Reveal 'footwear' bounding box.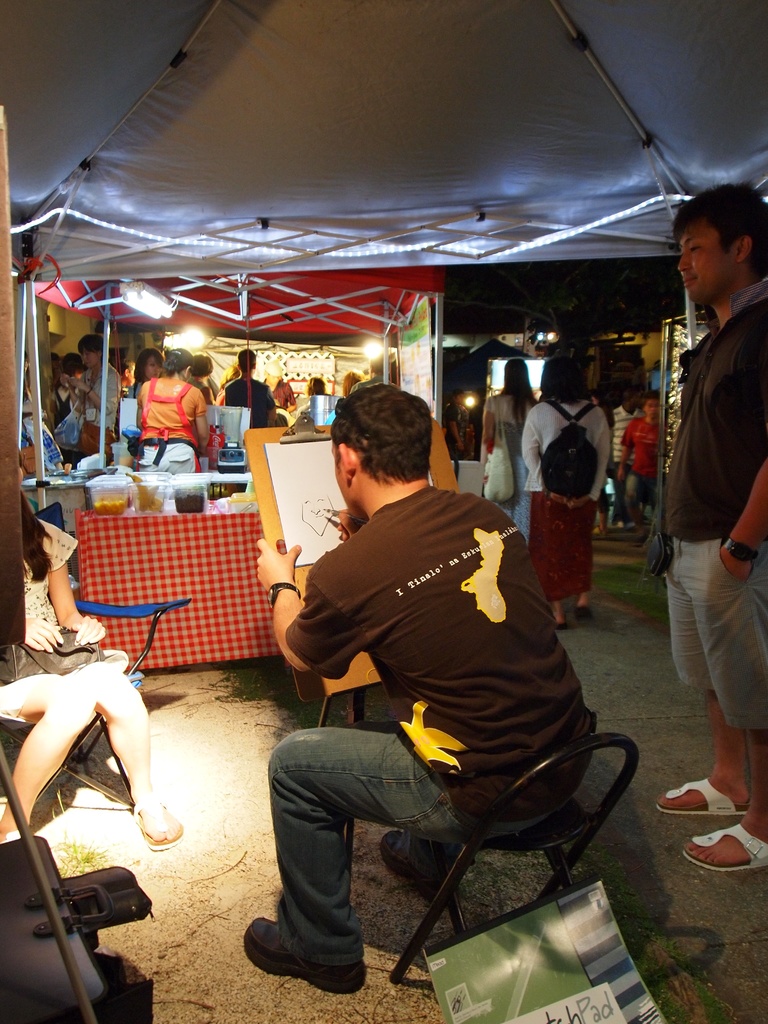
Revealed: rect(373, 813, 456, 897).
